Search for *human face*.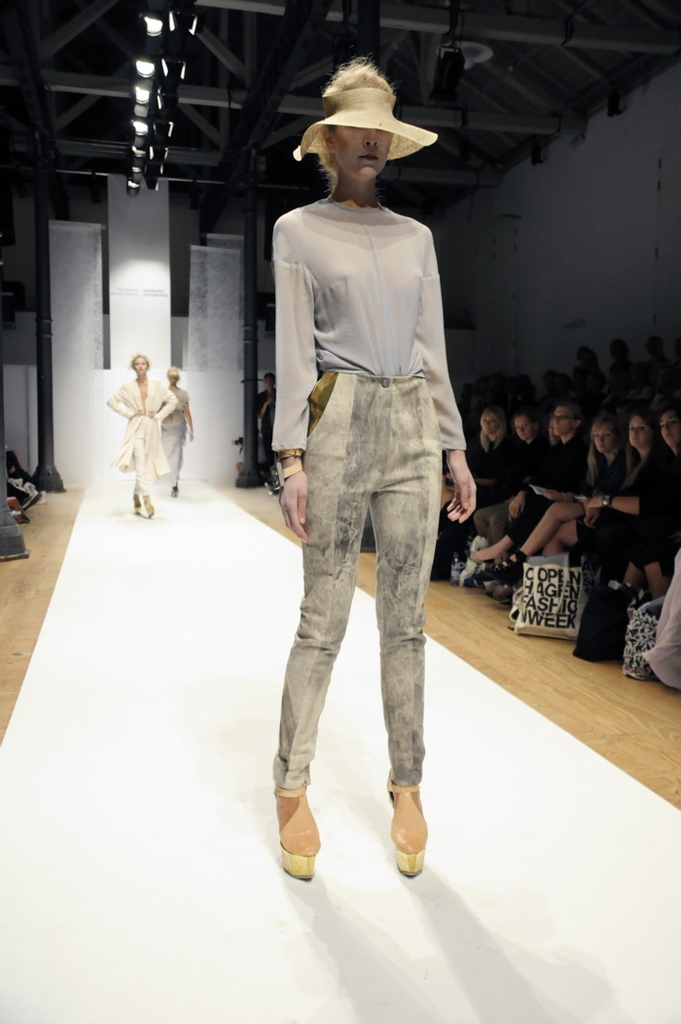
Found at x1=516 y1=416 x2=532 y2=439.
